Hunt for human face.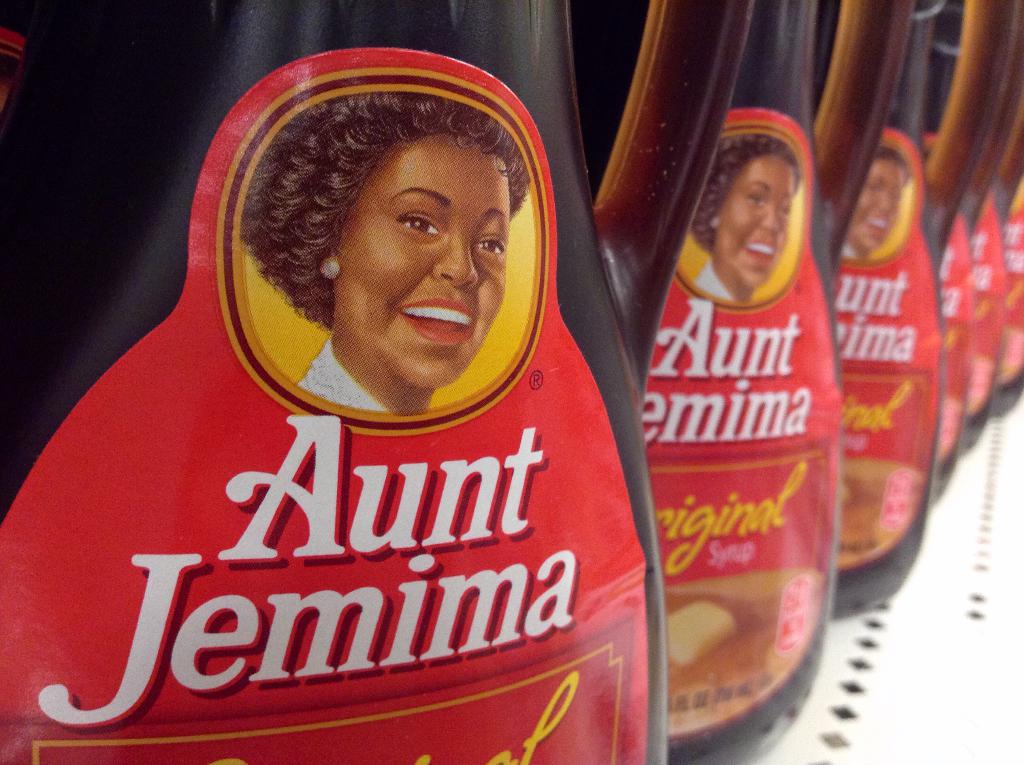
Hunted down at l=858, t=159, r=908, b=250.
